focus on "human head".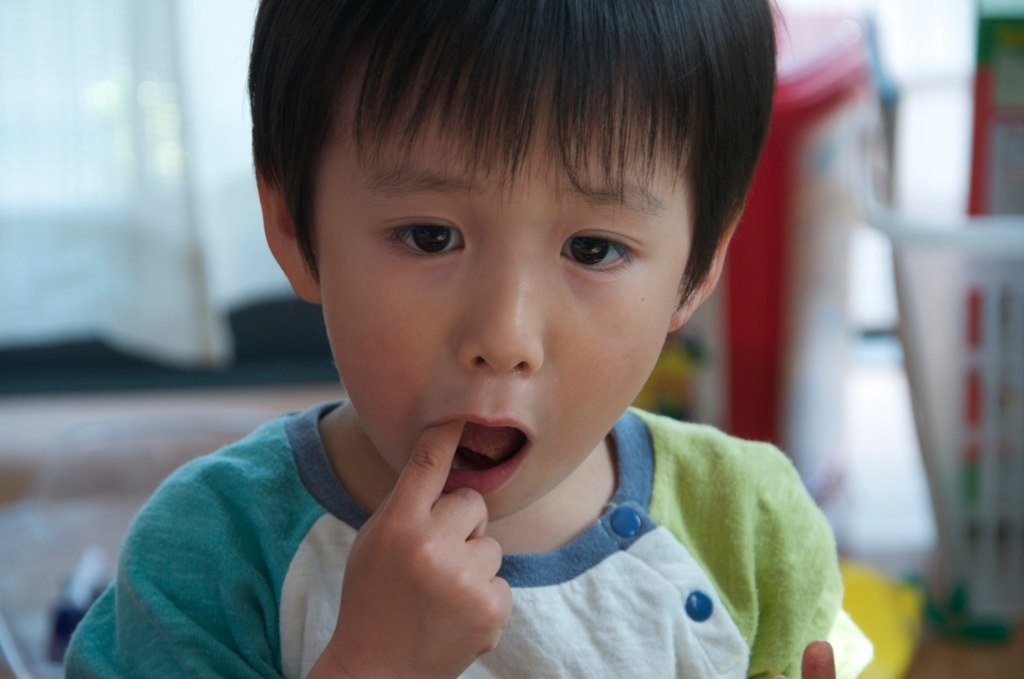
Focused at [x1=205, y1=11, x2=804, y2=520].
